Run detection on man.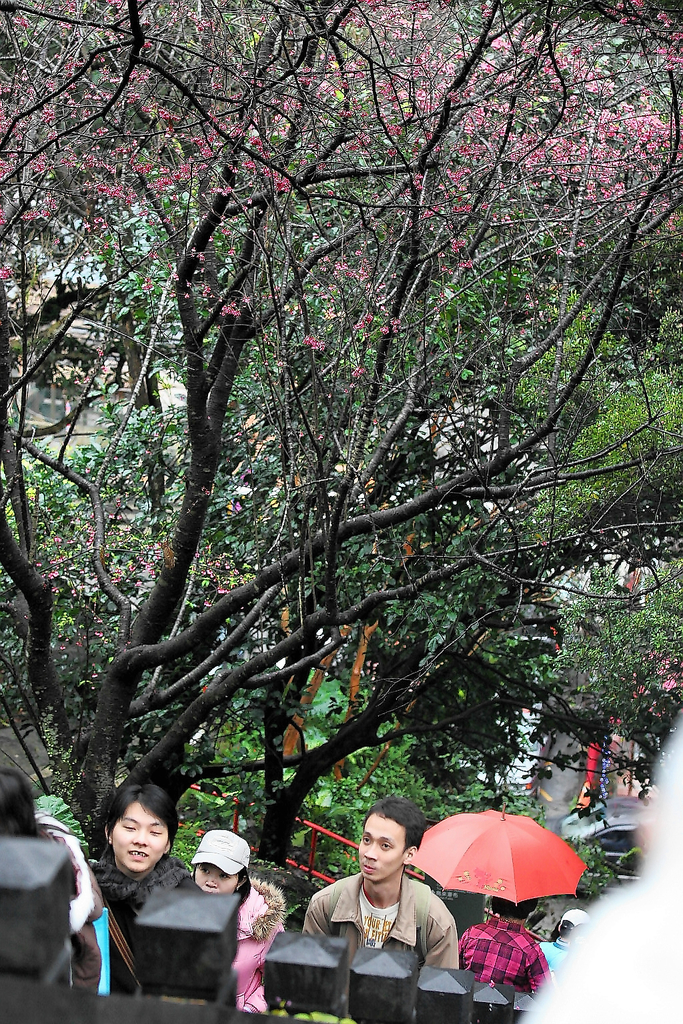
Result: rect(287, 817, 480, 1012).
